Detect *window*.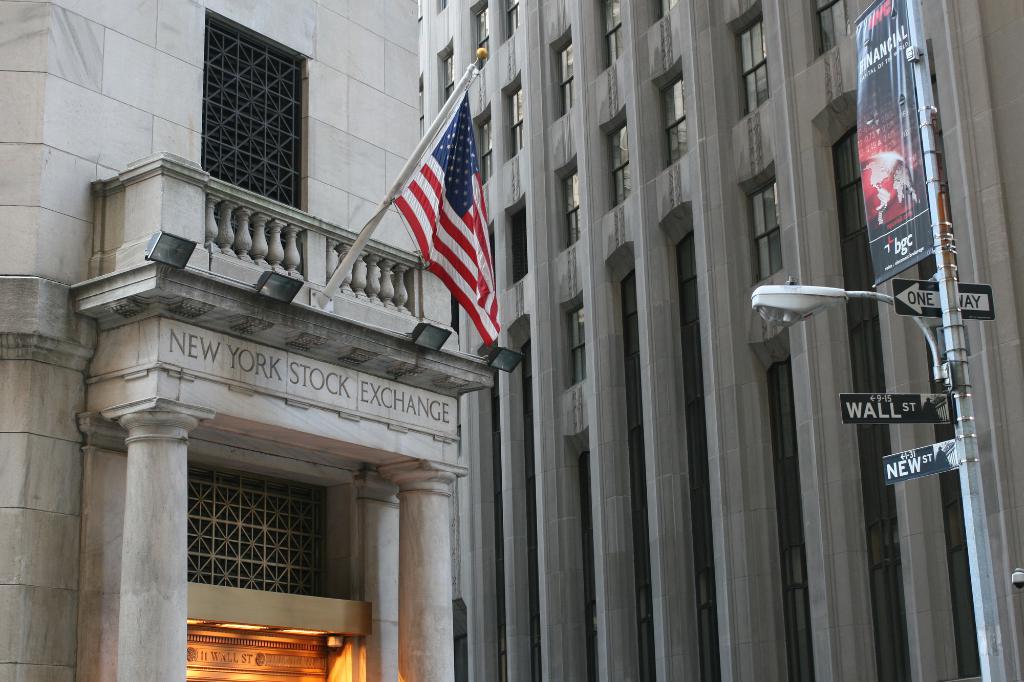
Detected at 520 335 541 681.
